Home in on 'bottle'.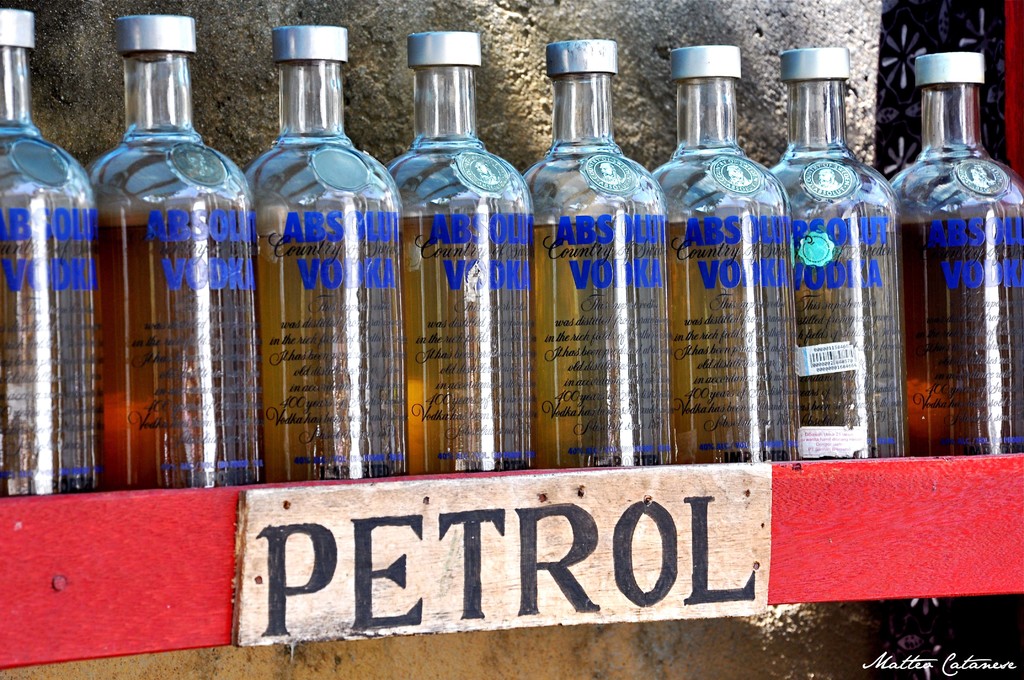
Homed in at x1=241, y1=26, x2=406, y2=483.
